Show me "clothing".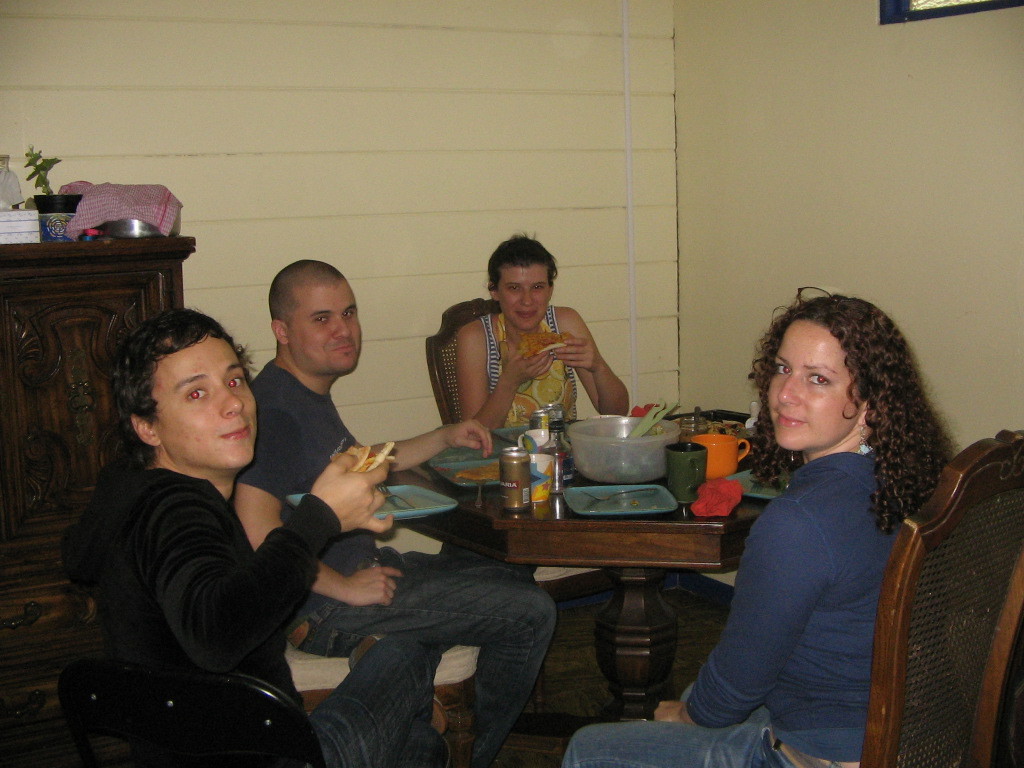
"clothing" is here: [231,348,554,767].
